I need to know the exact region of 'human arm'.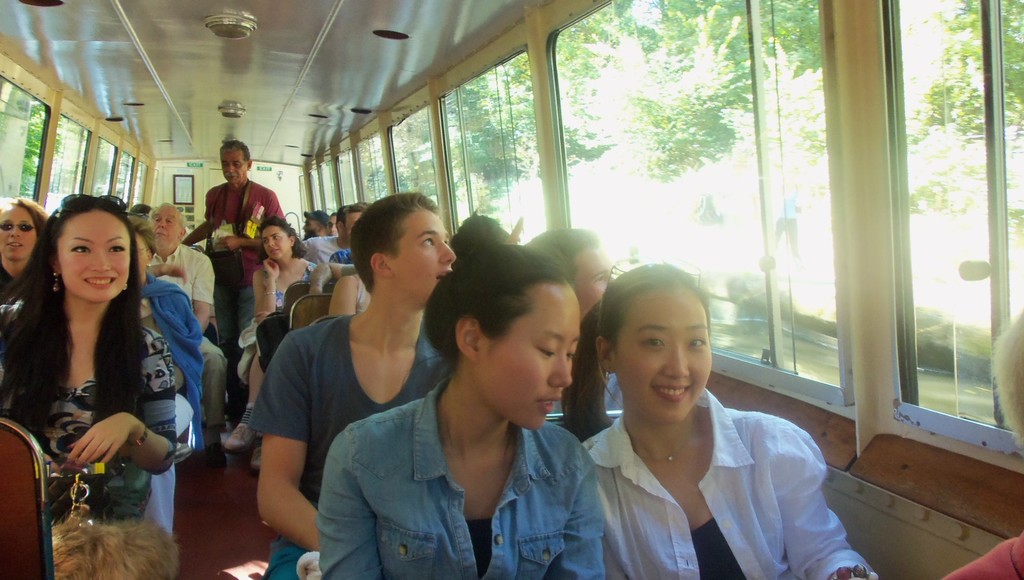
Region: (239,366,312,562).
